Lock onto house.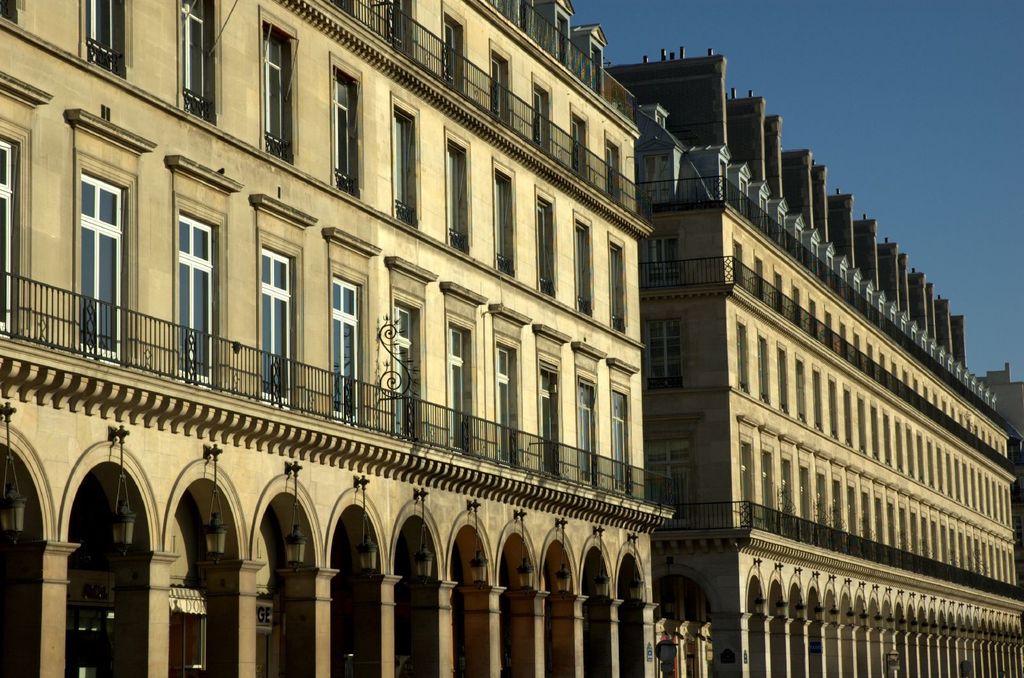
Locked: <region>646, 49, 1023, 677</region>.
